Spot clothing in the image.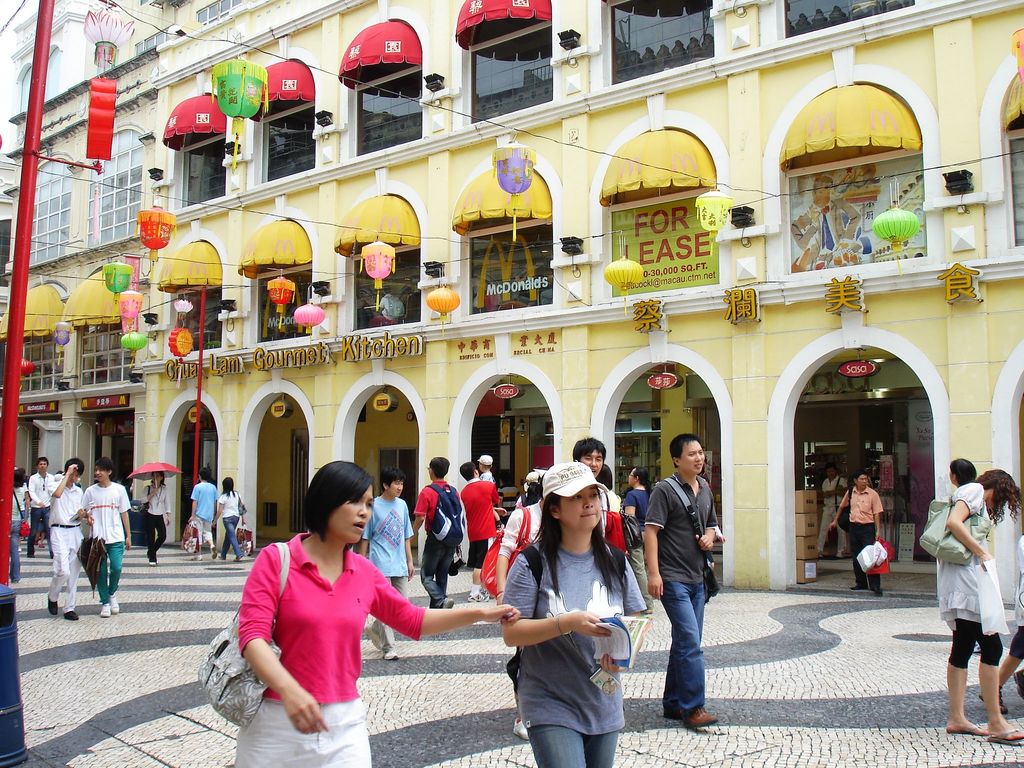
clothing found at [left=817, top=472, right=846, bottom=547].
